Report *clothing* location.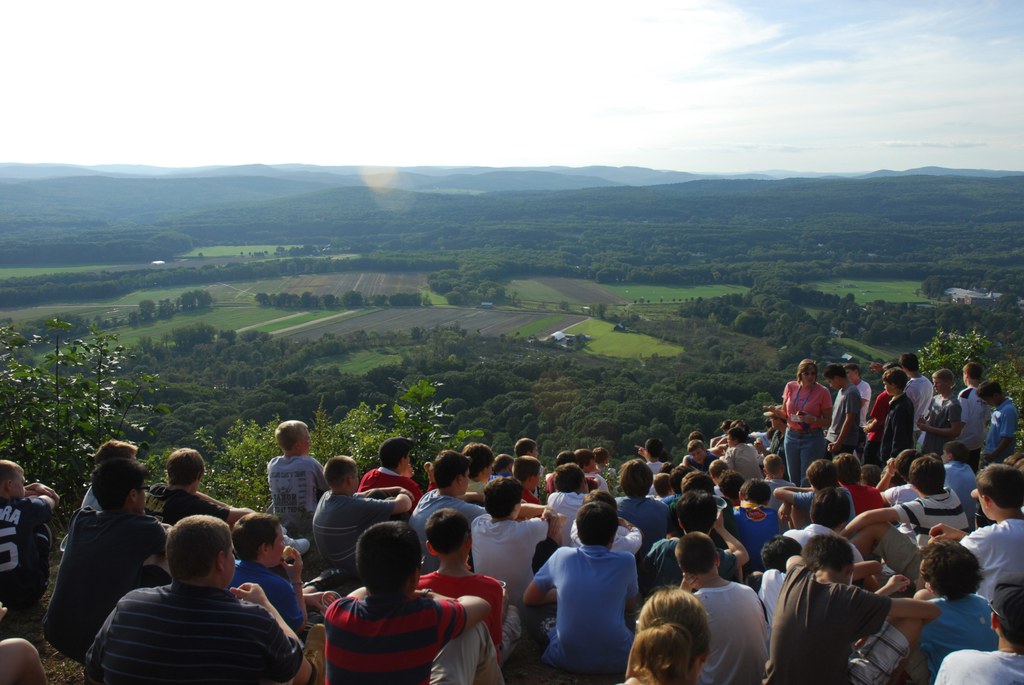
Report: [835,483,887,521].
